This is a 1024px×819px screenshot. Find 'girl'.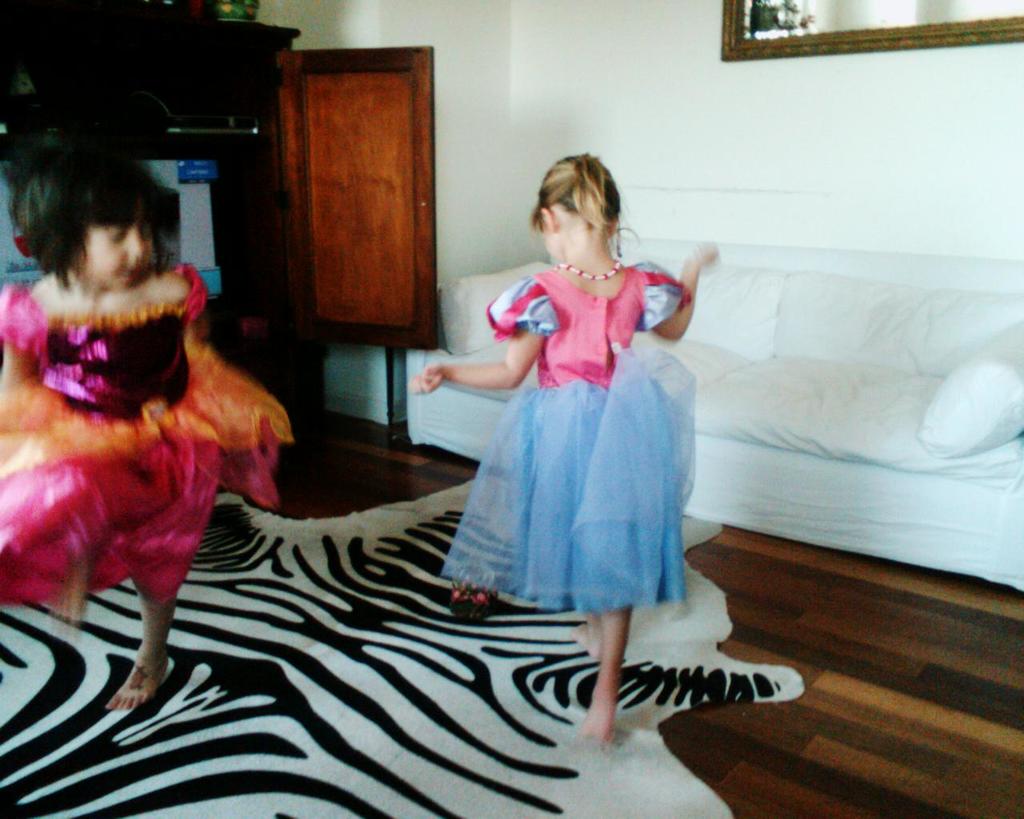
Bounding box: (409,151,720,749).
